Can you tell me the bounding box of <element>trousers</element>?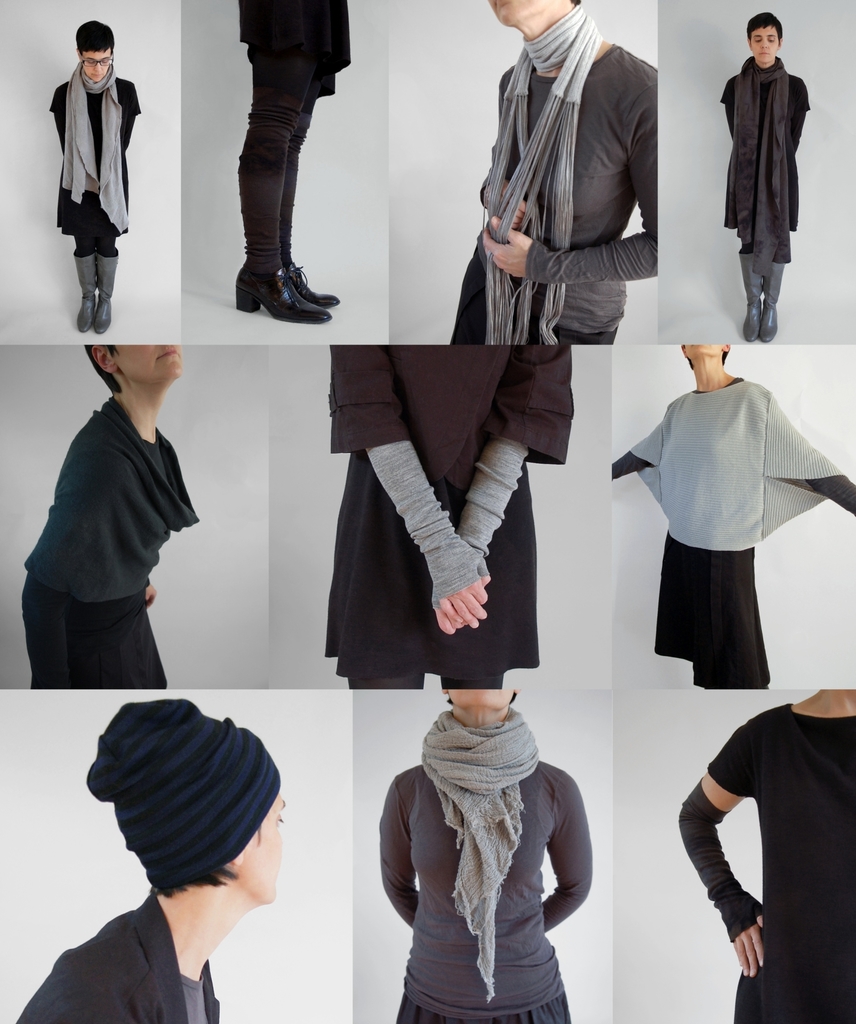
box(212, 51, 328, 283).
